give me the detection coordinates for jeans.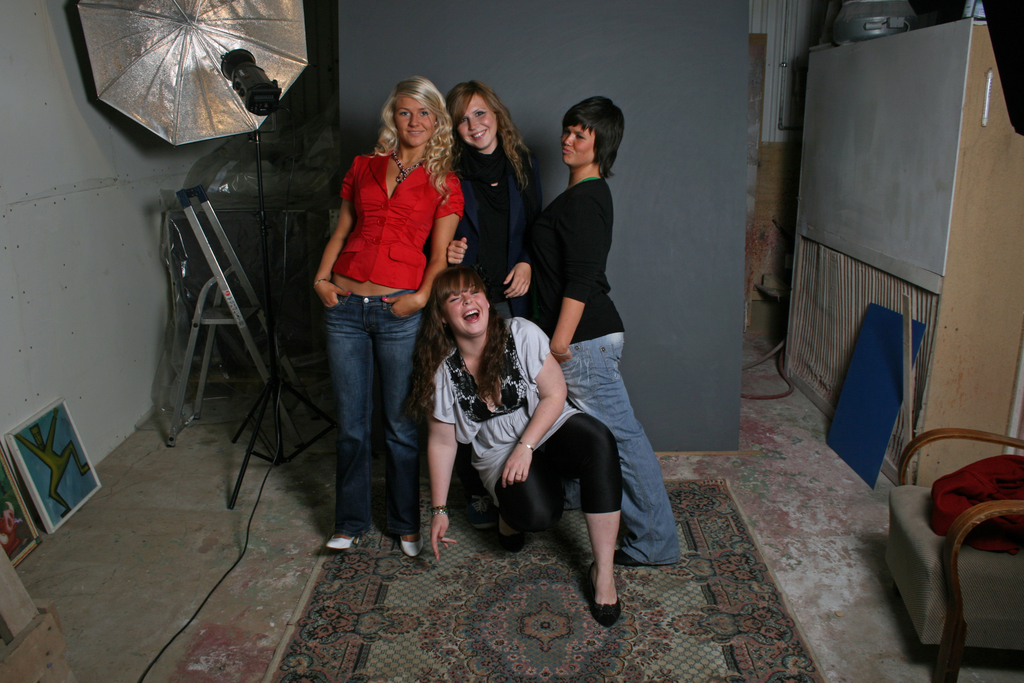
bbox=(560, 333, 681, 570).
